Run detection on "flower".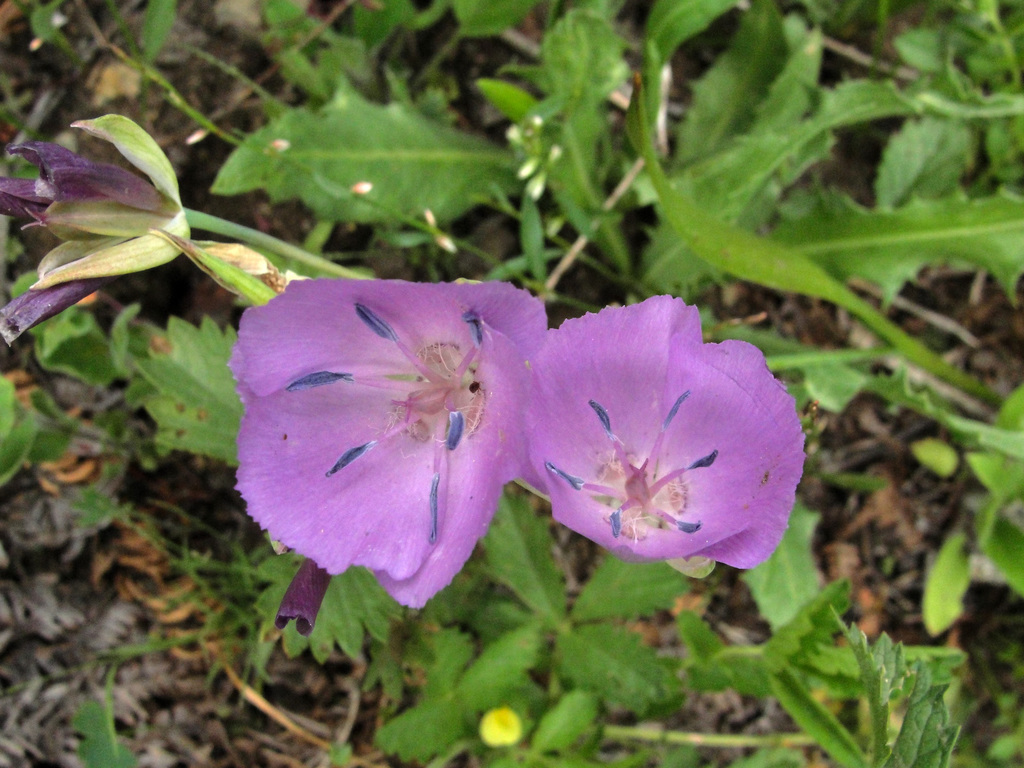
Result: locate(232, 280, 547, 605).
